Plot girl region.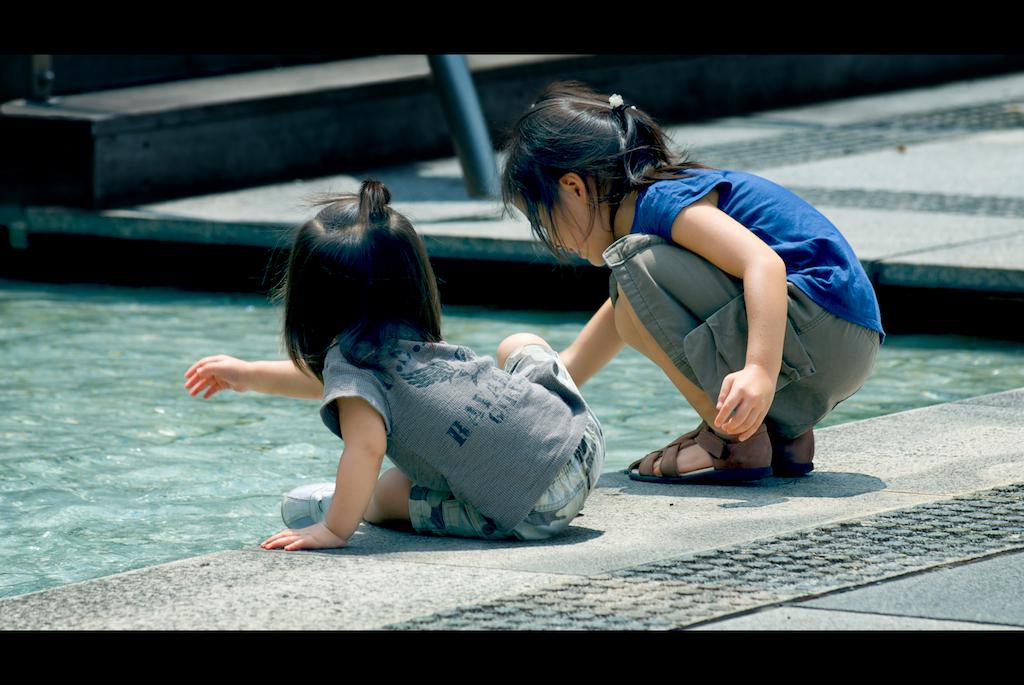
Plotted at <region>486, 80, 888, 485</region>.
